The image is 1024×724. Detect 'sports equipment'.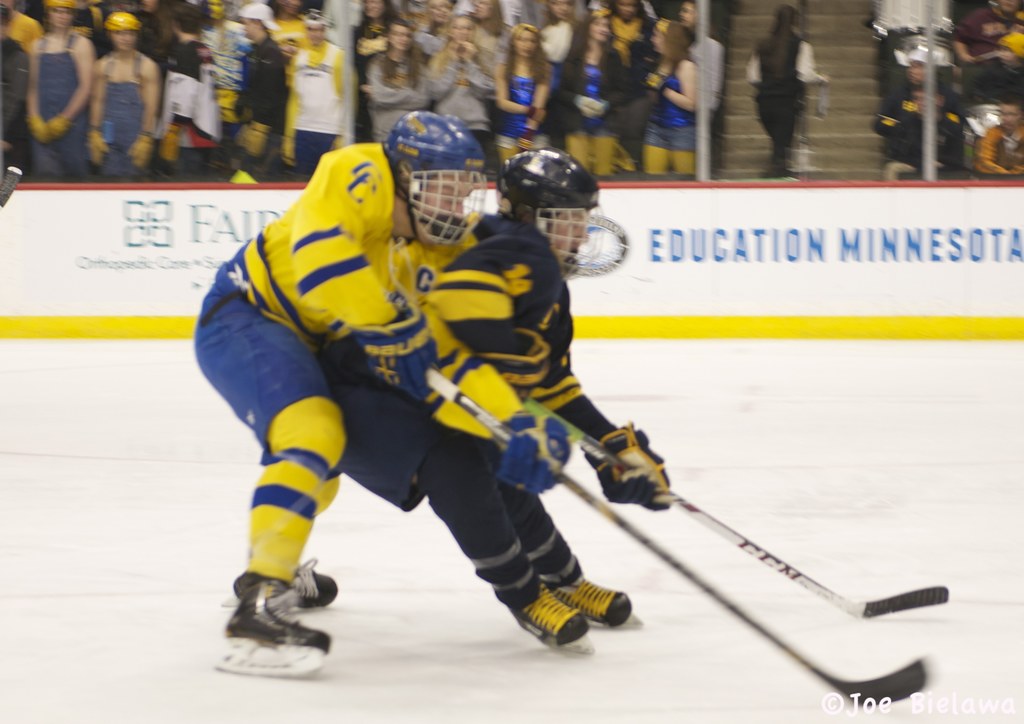
Detection: bbox=[585, 419, 673, 508].
